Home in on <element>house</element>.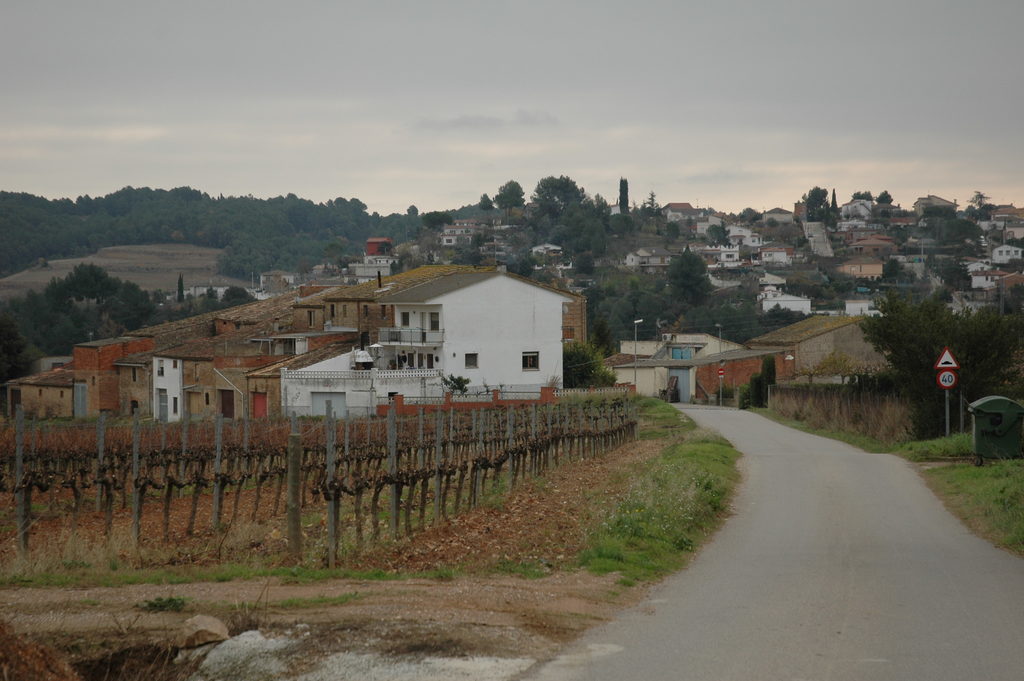
Homed in at [750, 241, 799, 262].
